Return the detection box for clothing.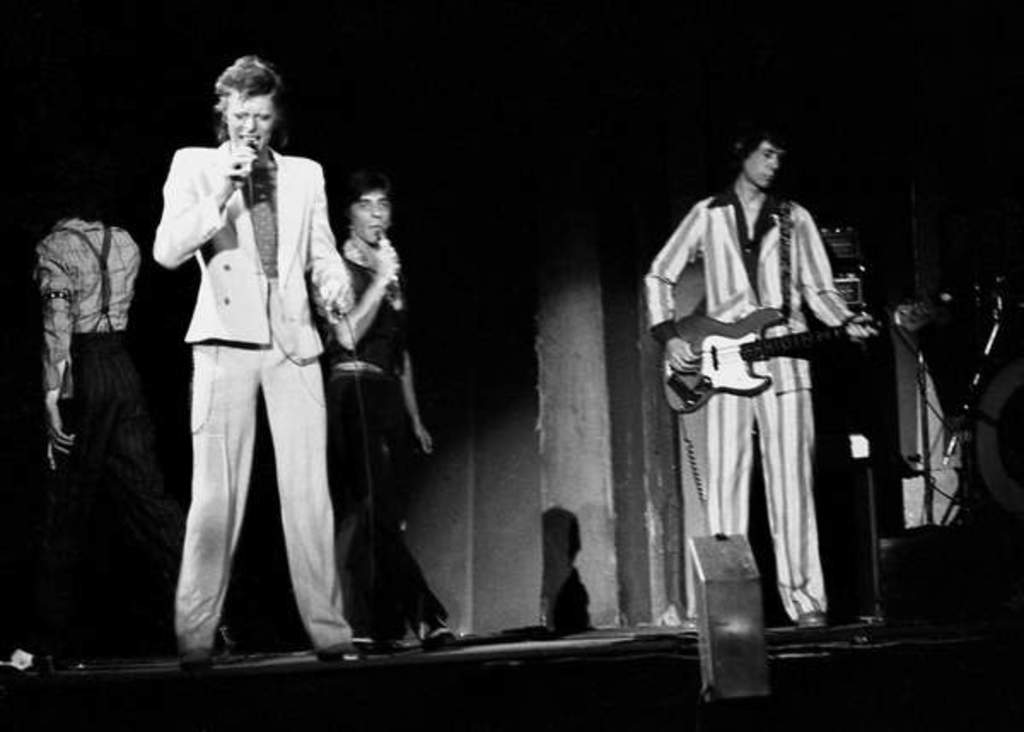
bbox=[32, 217, 152, 671].
